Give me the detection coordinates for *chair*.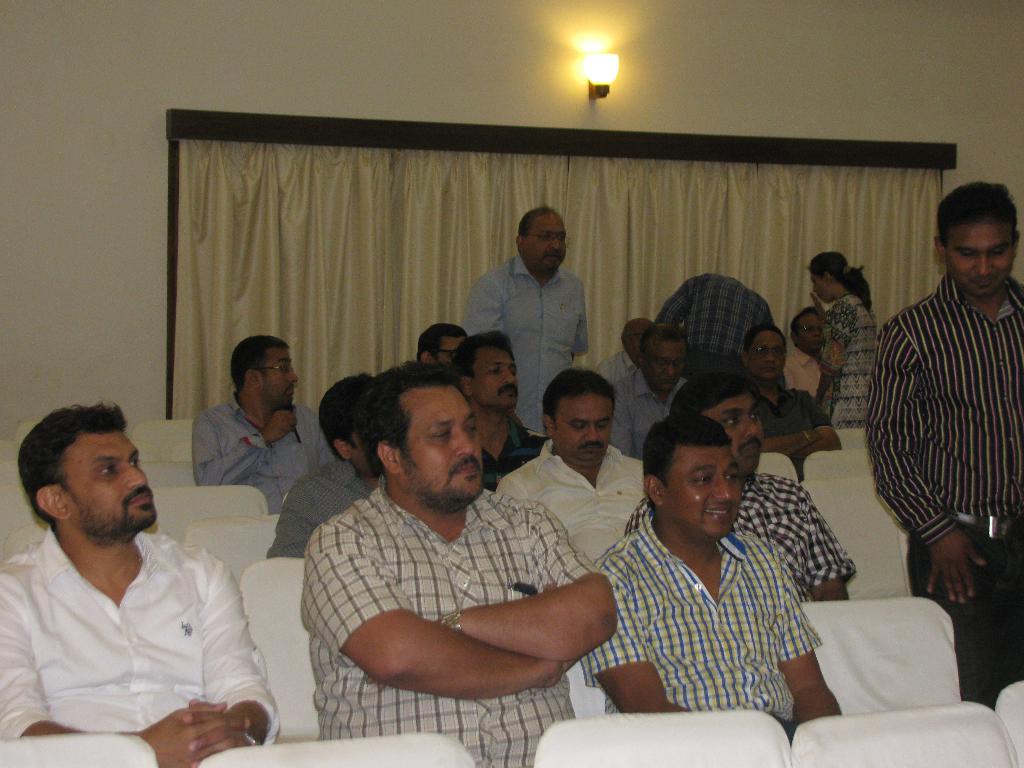
[x1=0, y1=445, x2=22, y2=468].
